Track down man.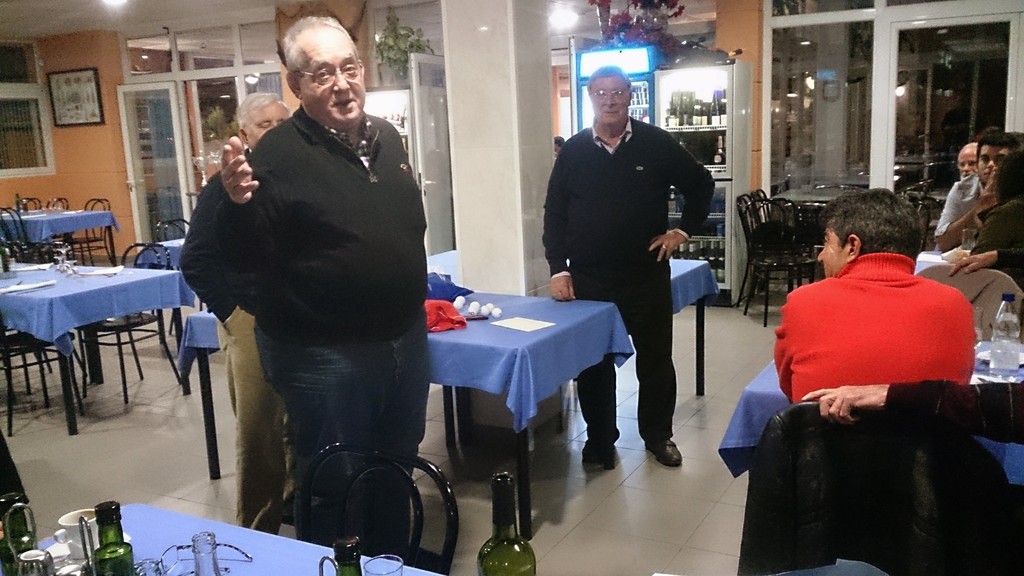
Tracked to l=223, t=88, r=294, b=542.
